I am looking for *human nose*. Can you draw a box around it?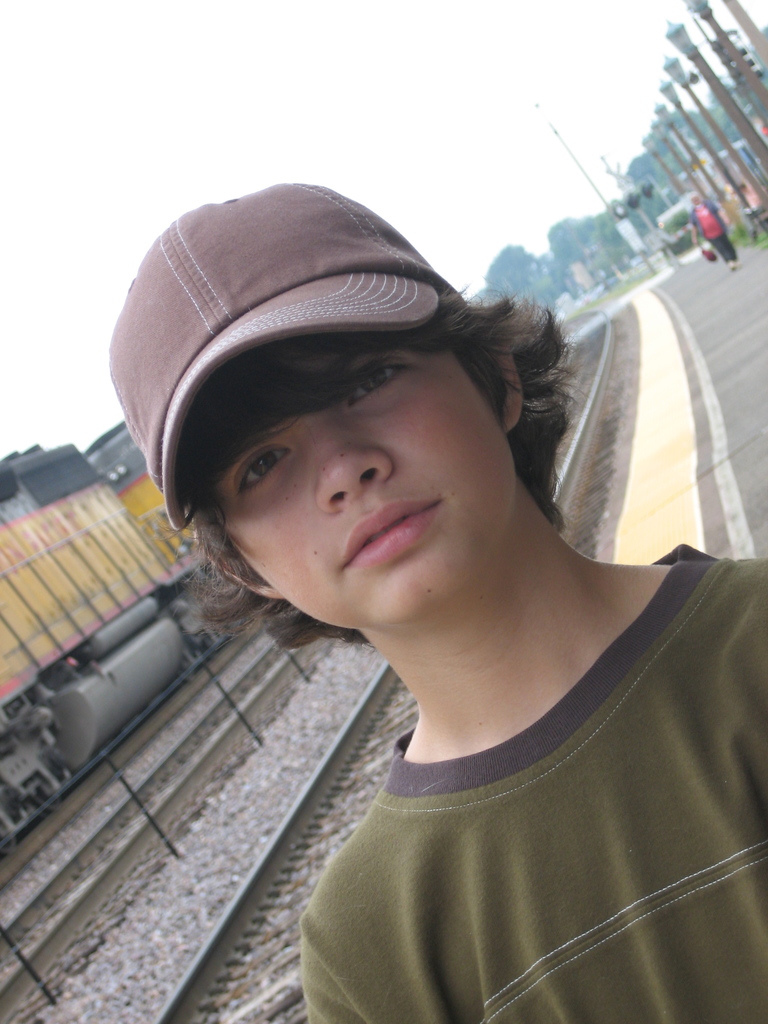
Sure, the bounding box is <bbox>317, 406, 399, 513</bbox>.
